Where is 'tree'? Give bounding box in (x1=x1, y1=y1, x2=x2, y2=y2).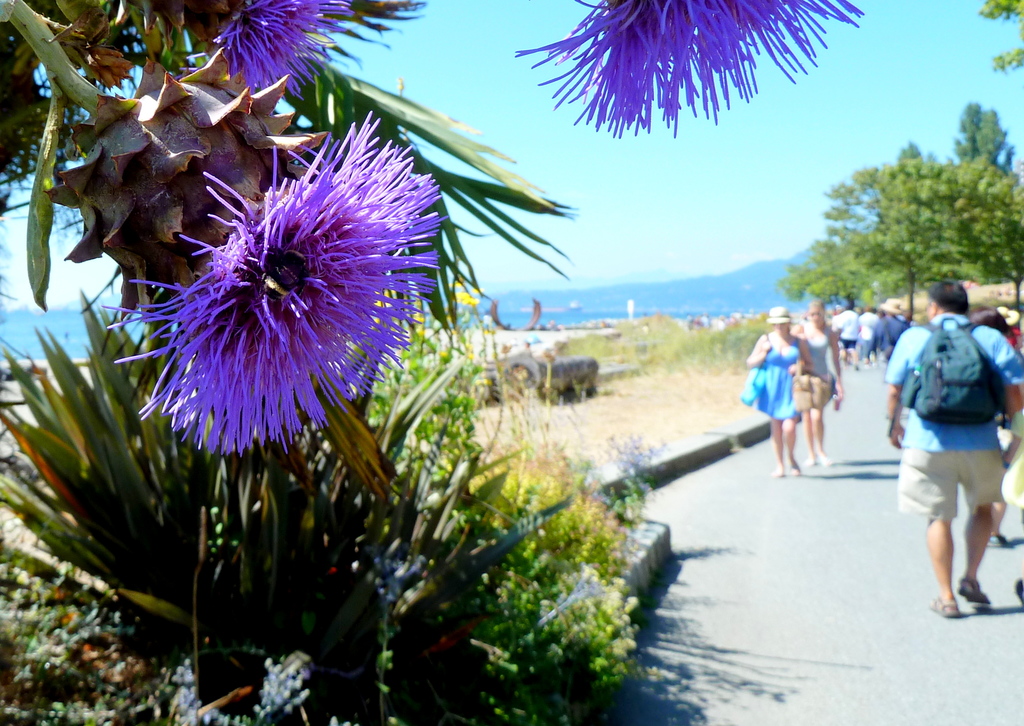
(x1=786, y1=133, x2=1009, y2=306).
